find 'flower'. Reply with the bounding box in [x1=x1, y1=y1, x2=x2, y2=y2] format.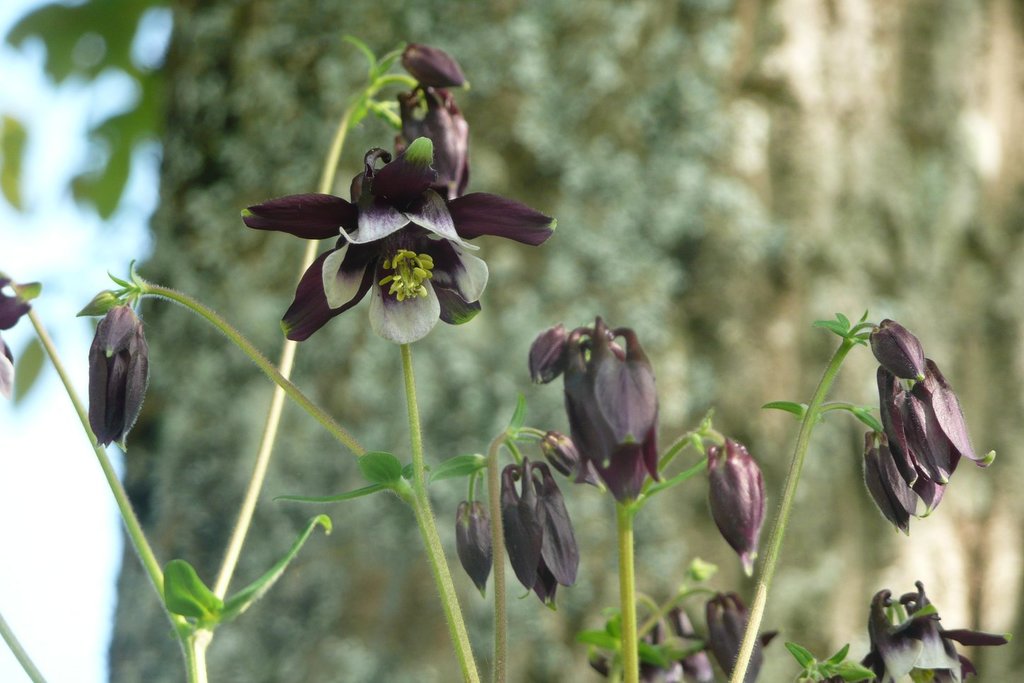
[x1=597, y1=647, x2=620, y2=682].
